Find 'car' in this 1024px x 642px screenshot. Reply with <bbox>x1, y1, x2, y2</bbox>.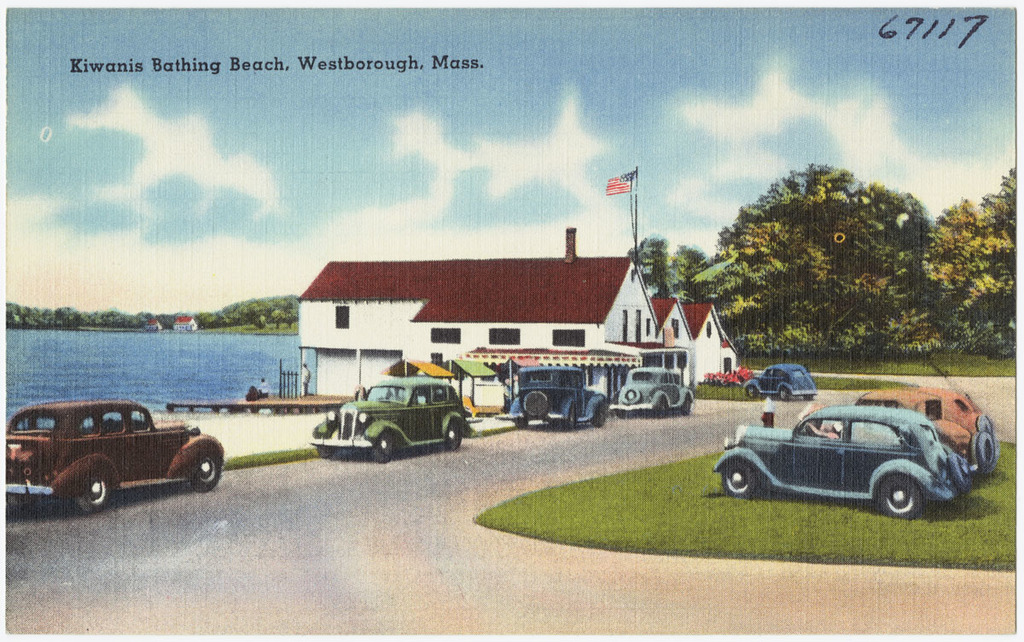
<bbox>612, 370, 687, 411</bbox>.
